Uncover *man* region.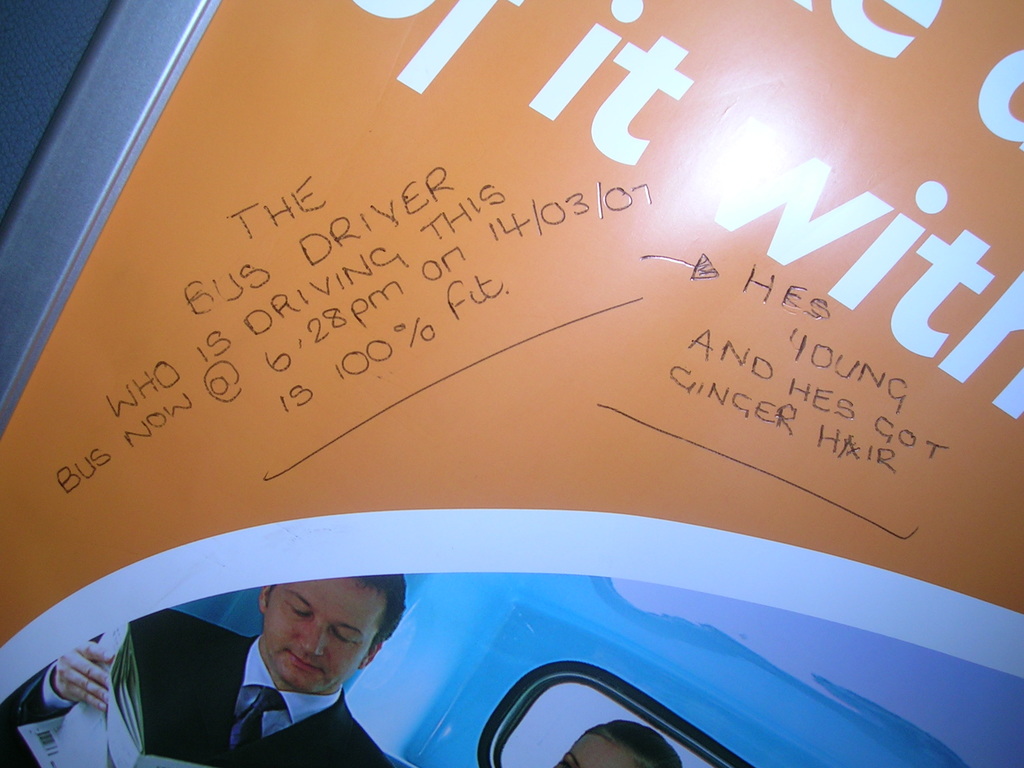
Uncovered: {"x1": 0, "y1": 572, "x2": 407, "y2": 767}.
